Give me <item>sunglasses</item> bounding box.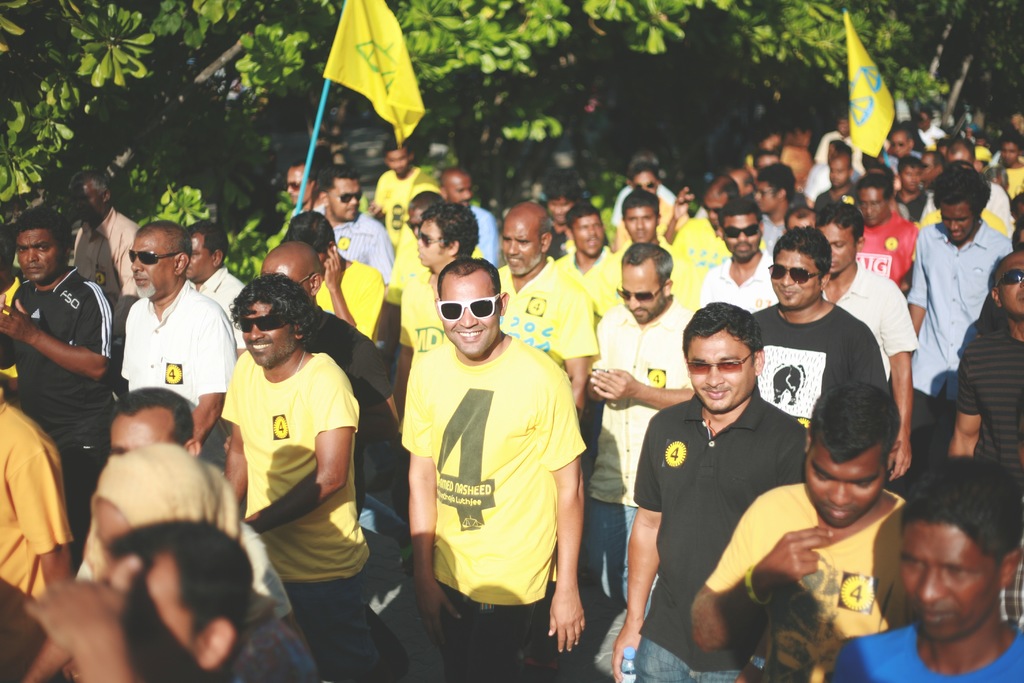
285/179/300/195.
